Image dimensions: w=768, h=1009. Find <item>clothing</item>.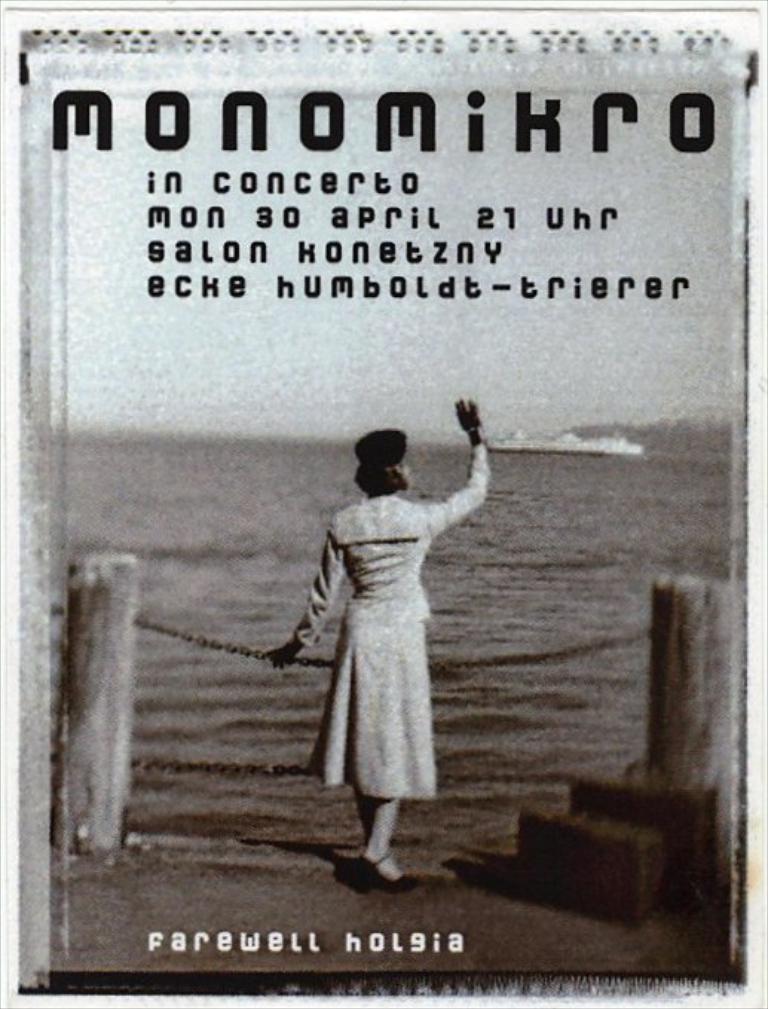
crop(275, 431, 495, 813).
